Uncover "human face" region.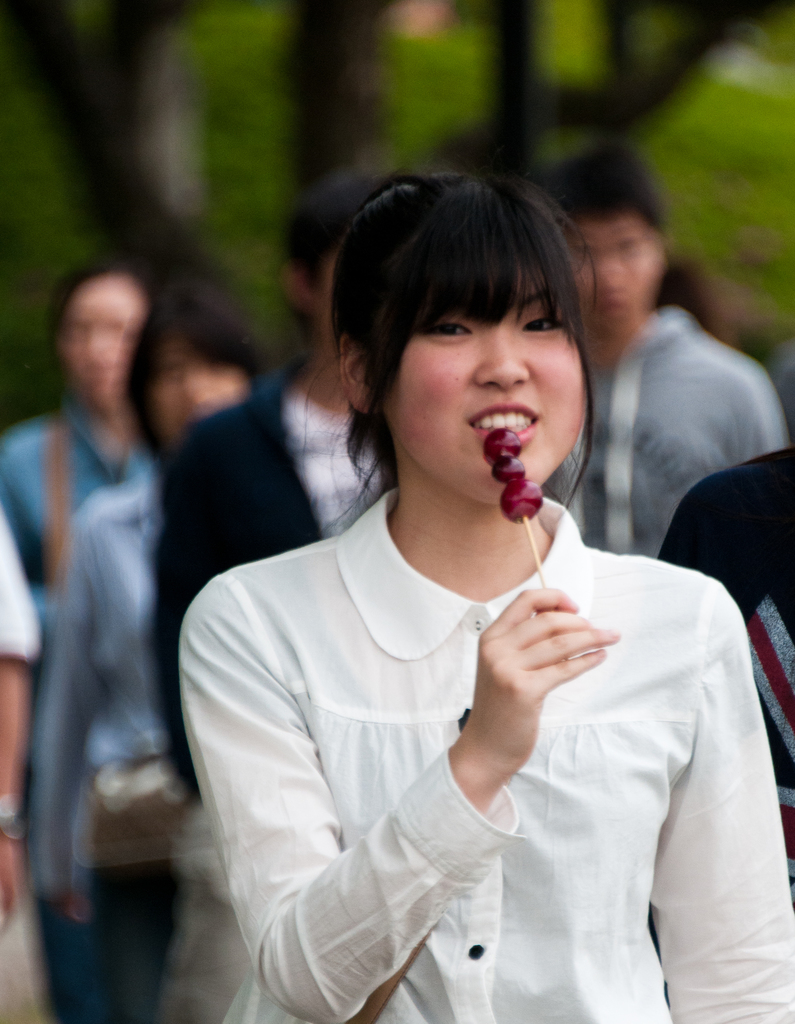
Uncovered: select_region(395, 295, 573, 496).
